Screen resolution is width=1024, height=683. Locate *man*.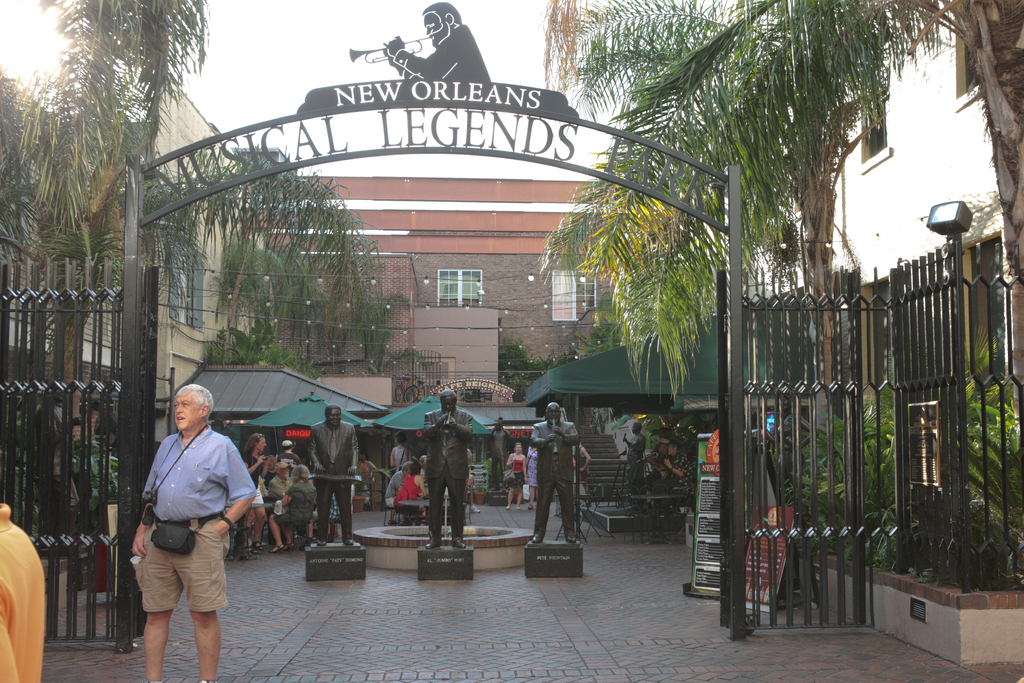
{"left": 530, "top": 400, "right": 581, "bottom": 542}.
